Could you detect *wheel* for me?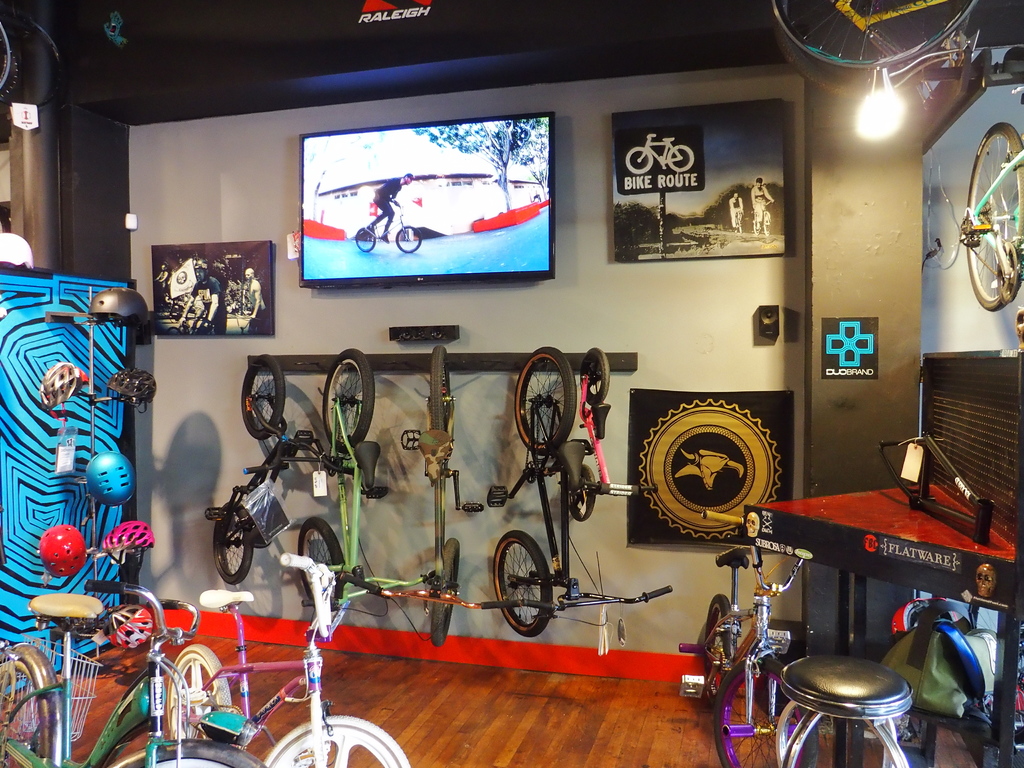
Detection result: <bbox>964, 118, 1023, 312</bbox>.
